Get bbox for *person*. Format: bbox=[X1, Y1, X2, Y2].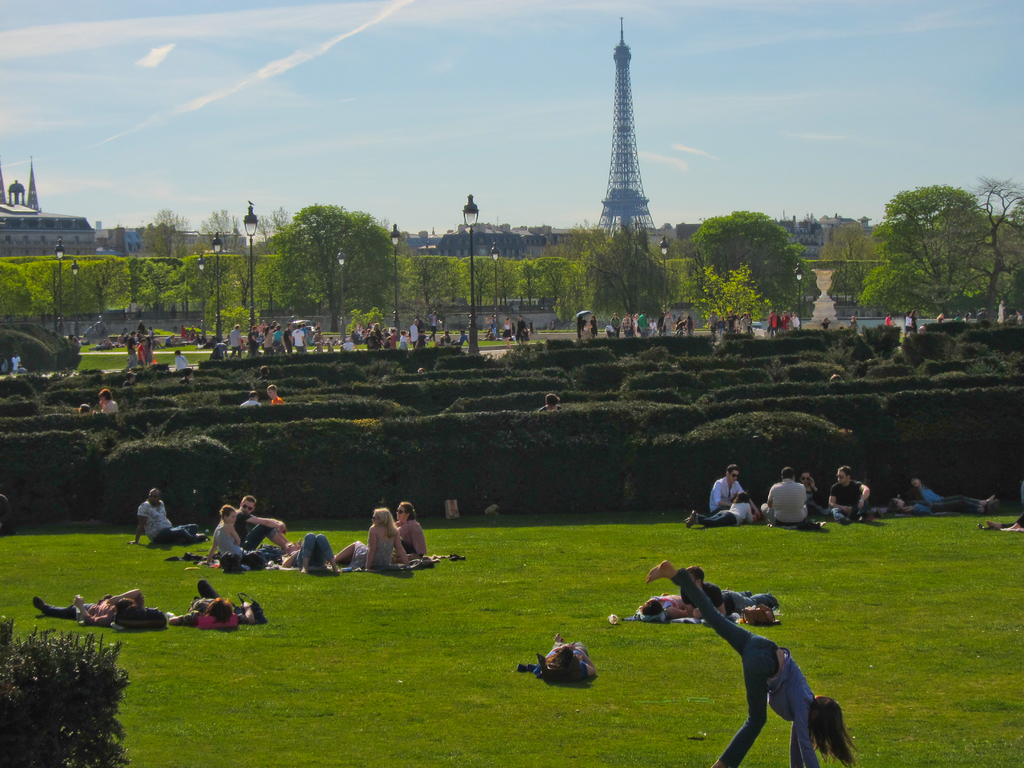
bbox=[799, 467, 835, 514].
